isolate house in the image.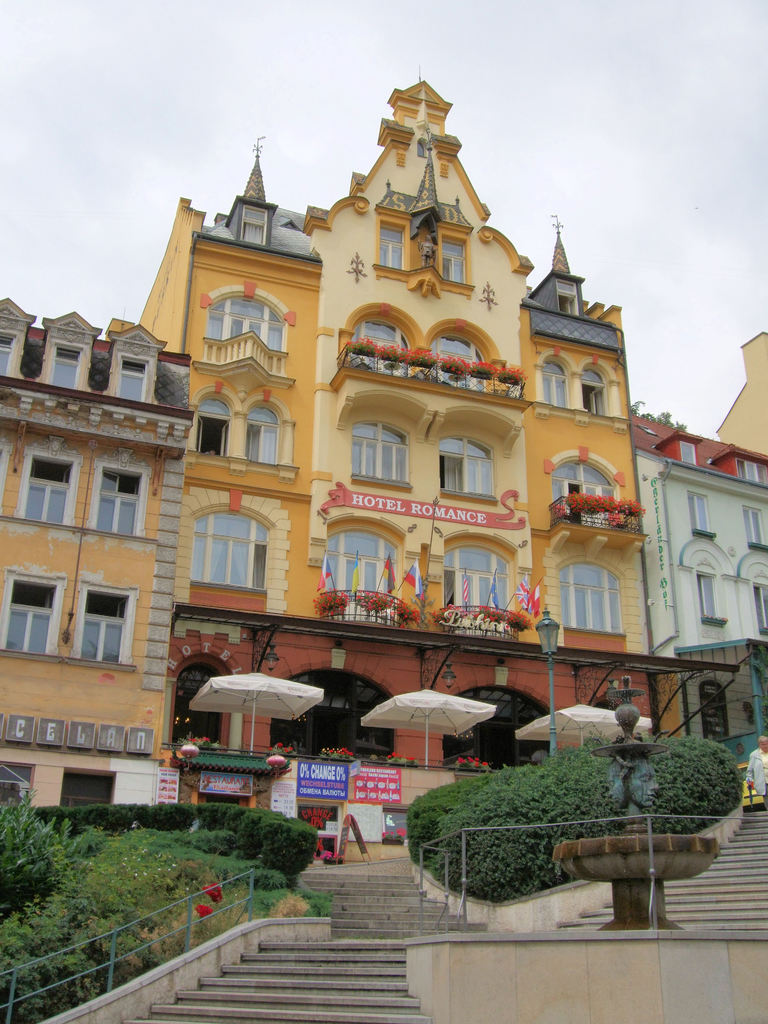
Isolated region: (56, 114, 718, 841).
